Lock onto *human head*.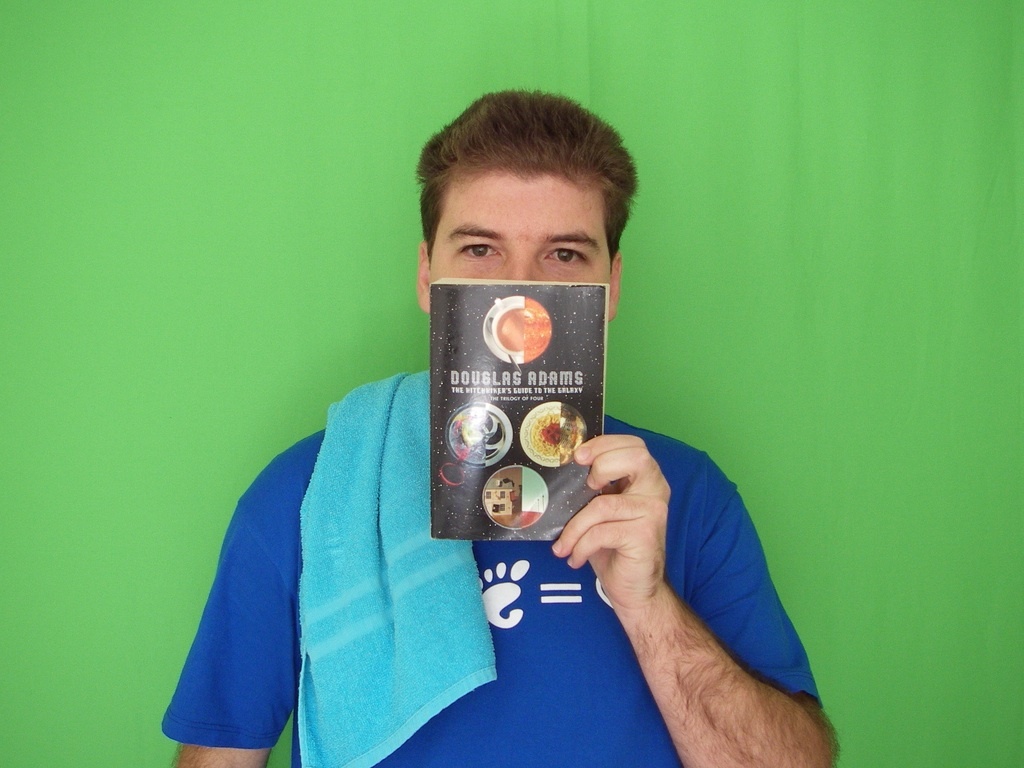
Locked: region(409, 91, 643, 351).
